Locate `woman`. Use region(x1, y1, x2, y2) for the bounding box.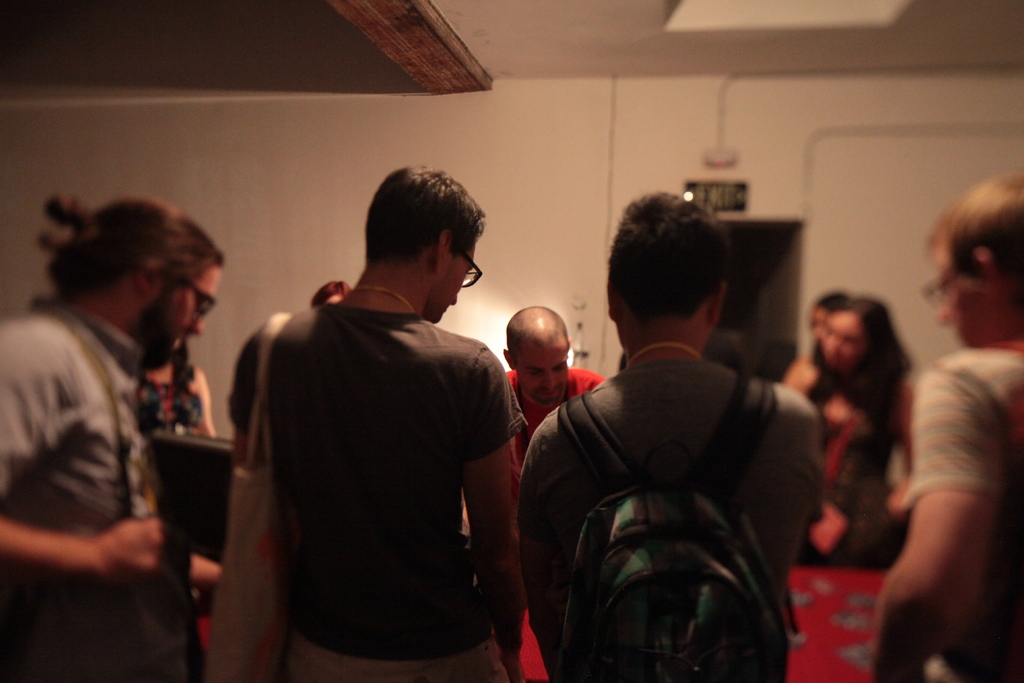
region(795, 301, 913, 566).
